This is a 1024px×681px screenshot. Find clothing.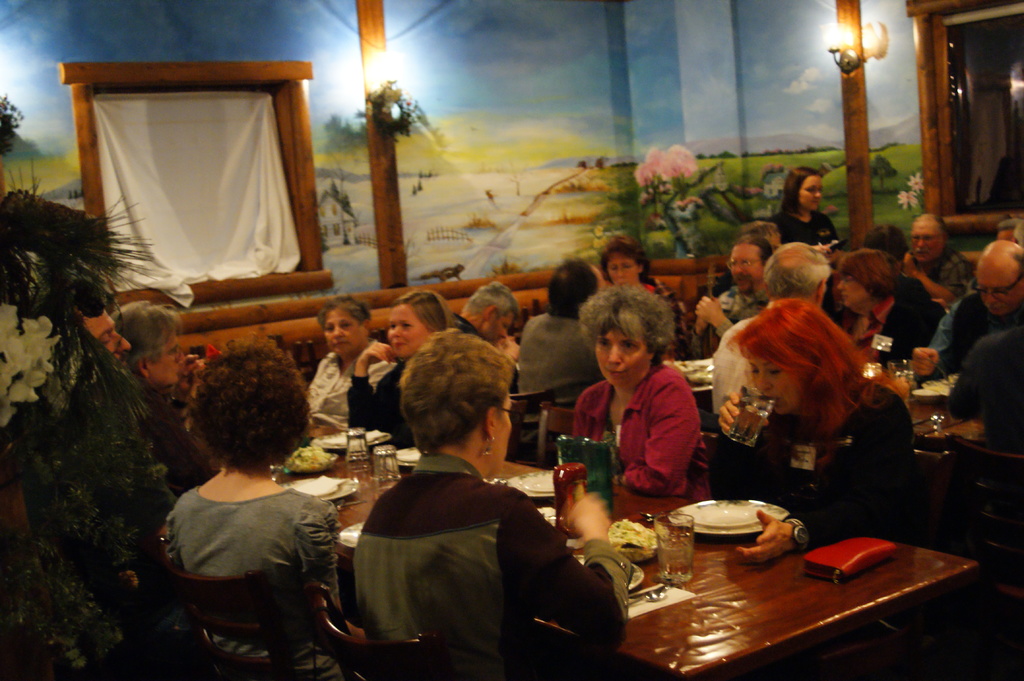
Bounding box: box(710, 383, 931, 549).
